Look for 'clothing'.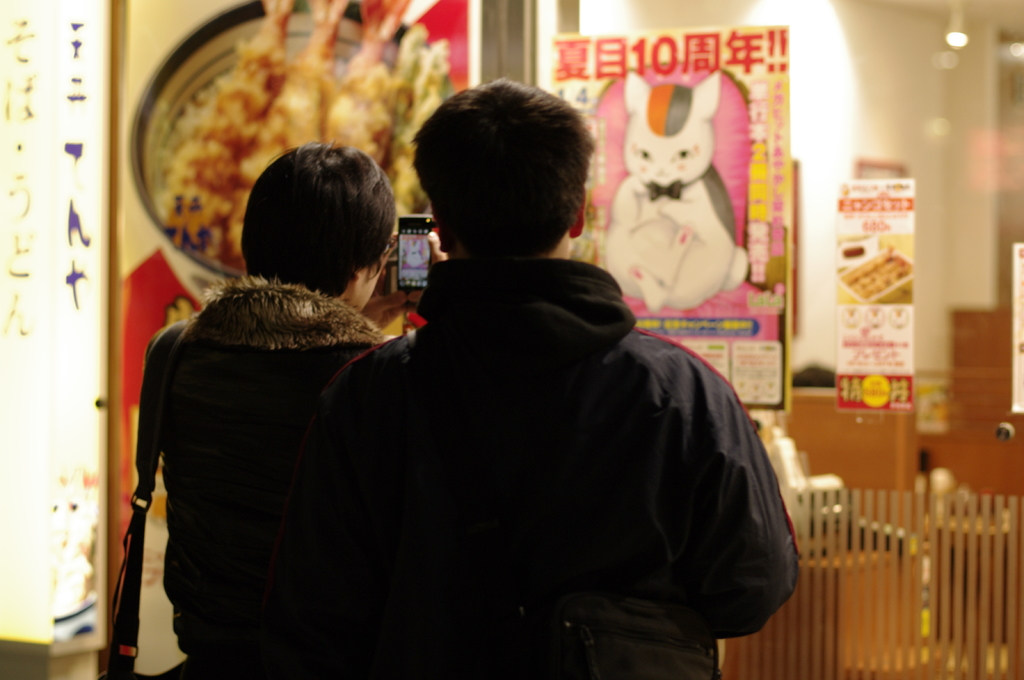
Found: bbox=[136, 269, 390, 678].
